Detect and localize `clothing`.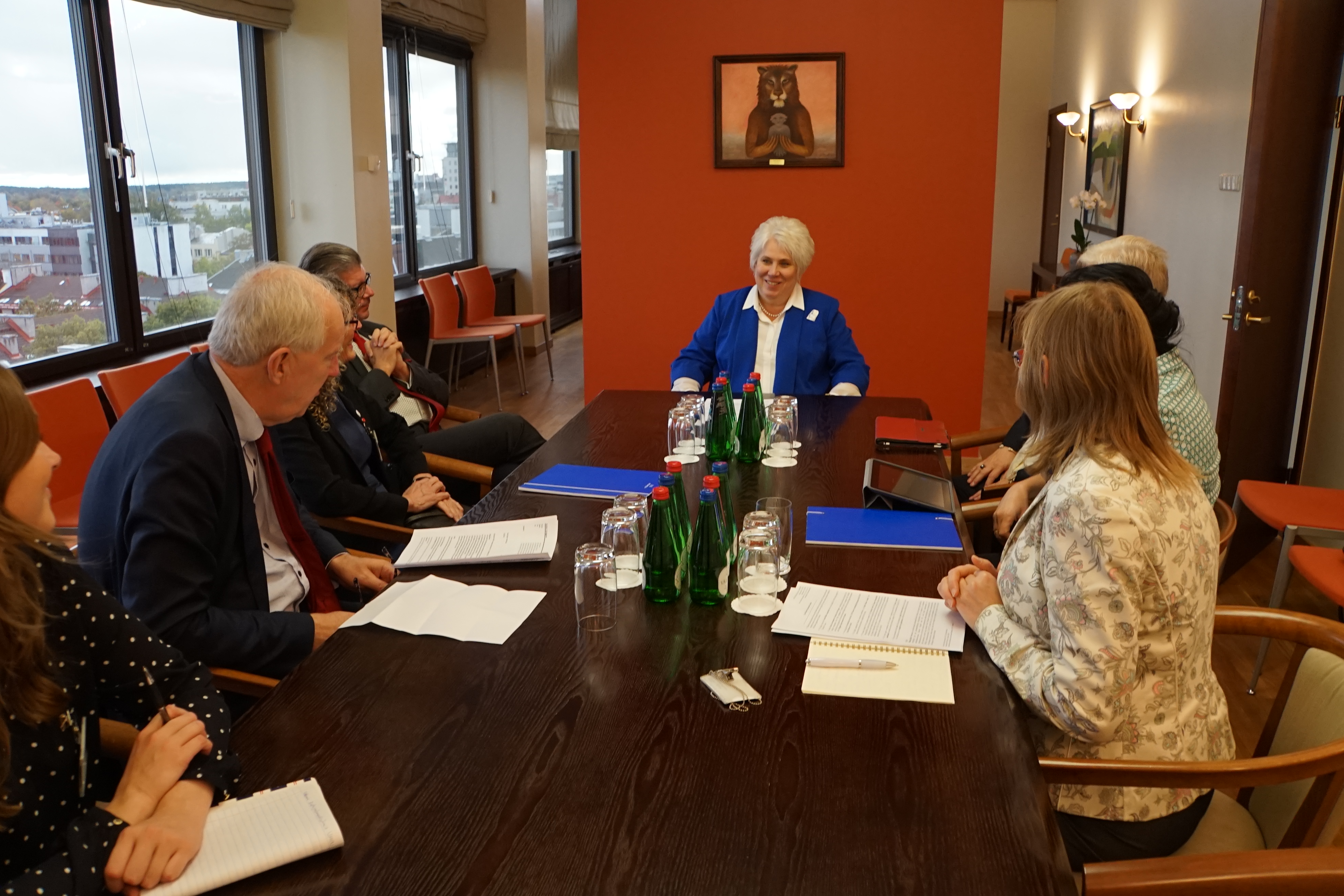
Localized at Rect(121, 110, 187, 162).
